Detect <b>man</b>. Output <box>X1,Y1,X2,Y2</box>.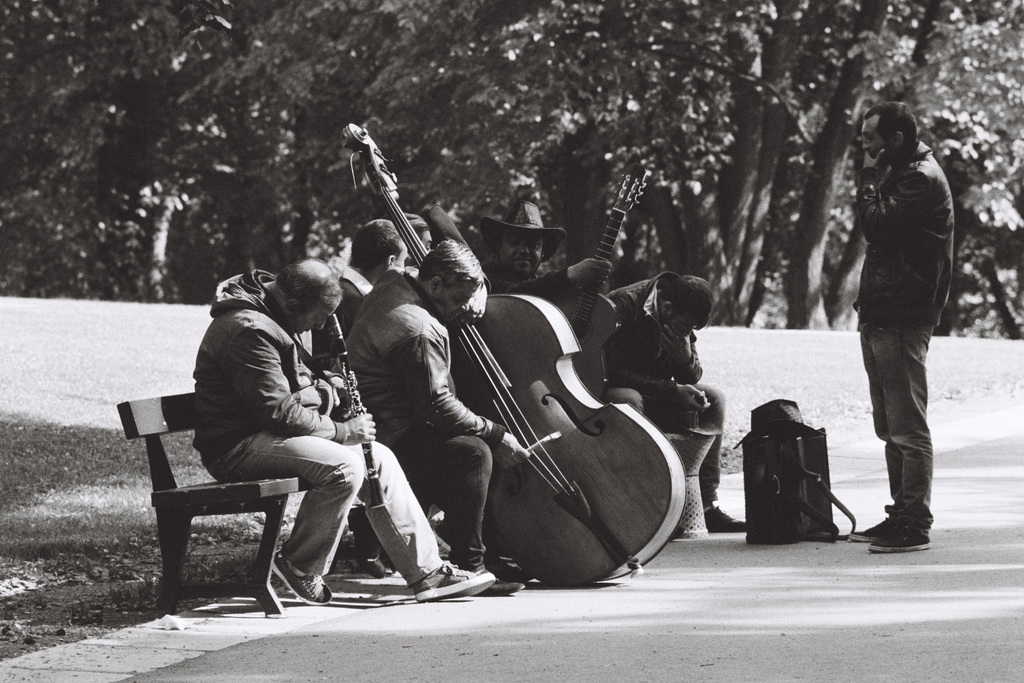
<box>304,218,408,373</box>.
